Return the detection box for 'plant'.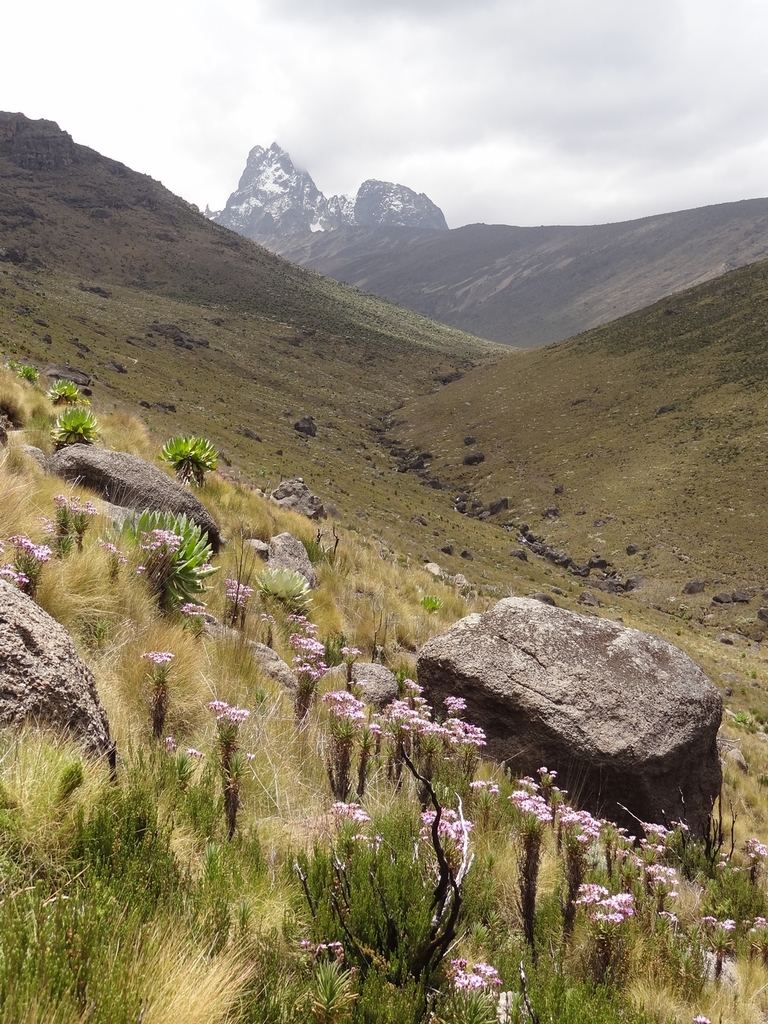
detection(249, 568, 319, 610).
